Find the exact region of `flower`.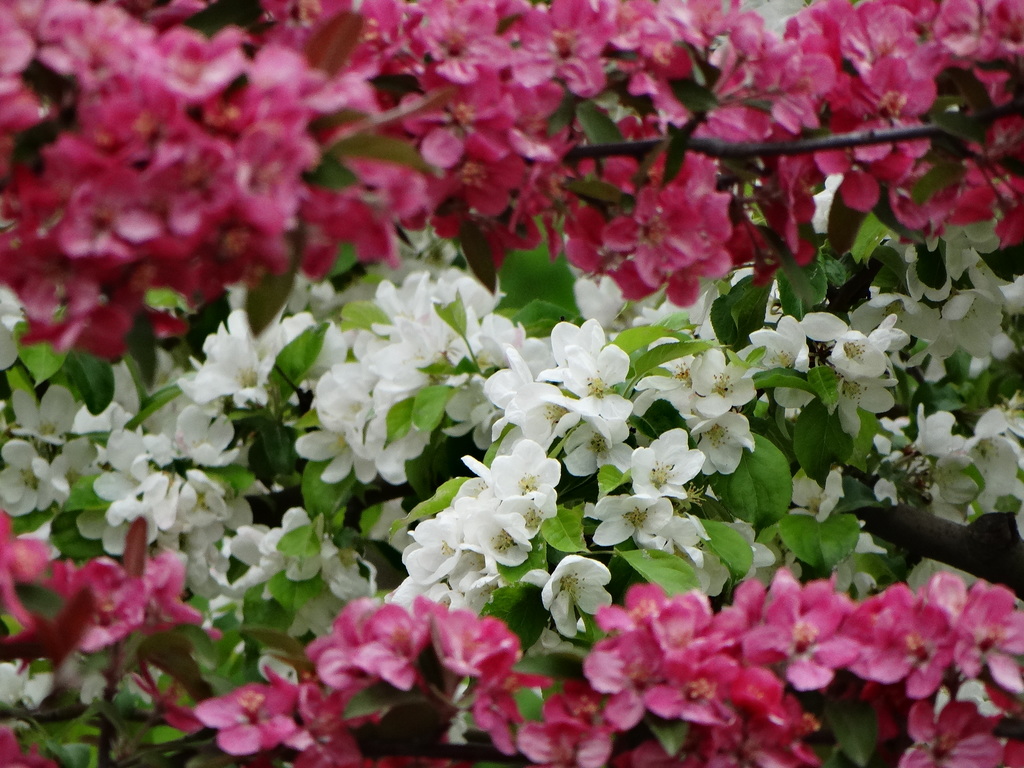
Exact region: {"x1": 536, "y1": 555, "x2": 621, "y2": 641}.
